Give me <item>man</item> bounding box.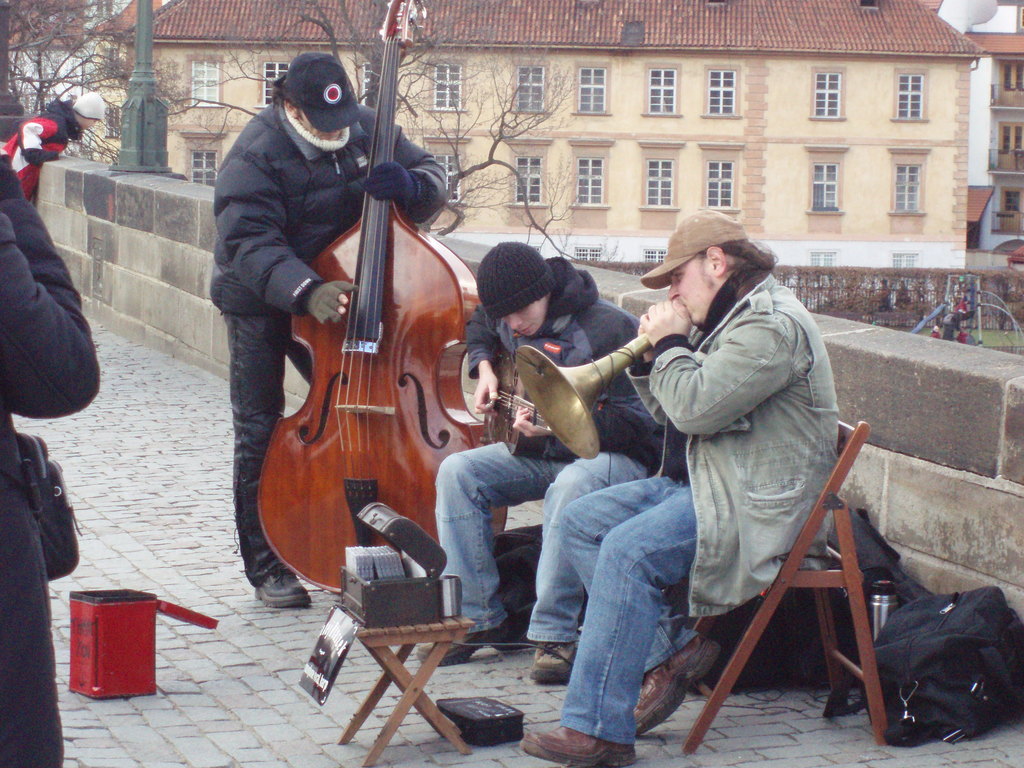
<bbox>522, 211, 841, 767</bbox>.
